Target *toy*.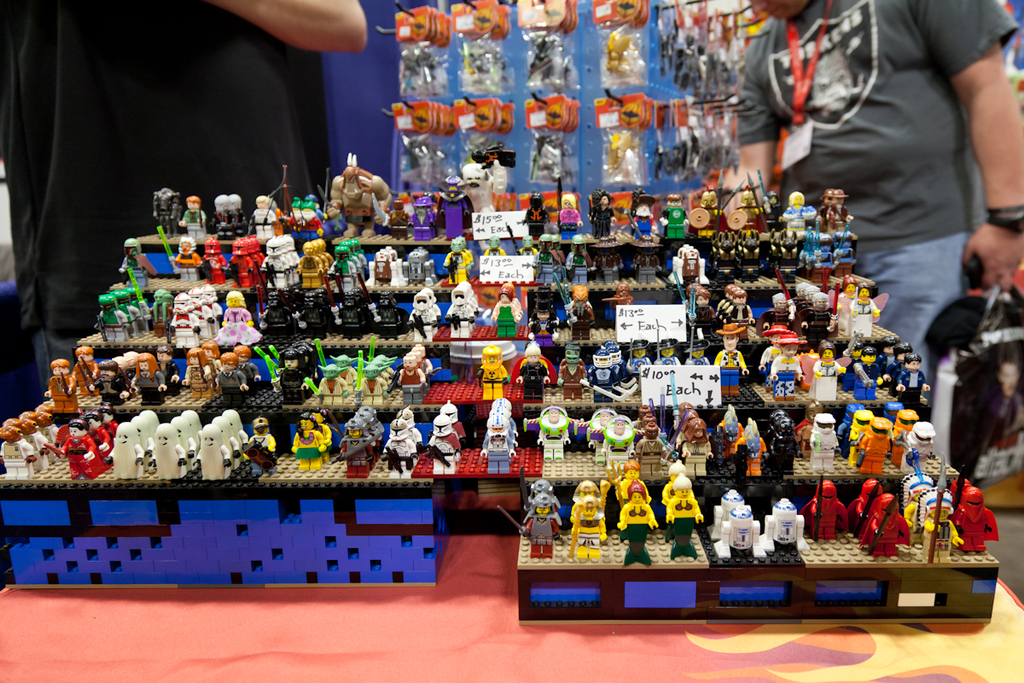
Target region: Rect(664, 460, 695, 539).
